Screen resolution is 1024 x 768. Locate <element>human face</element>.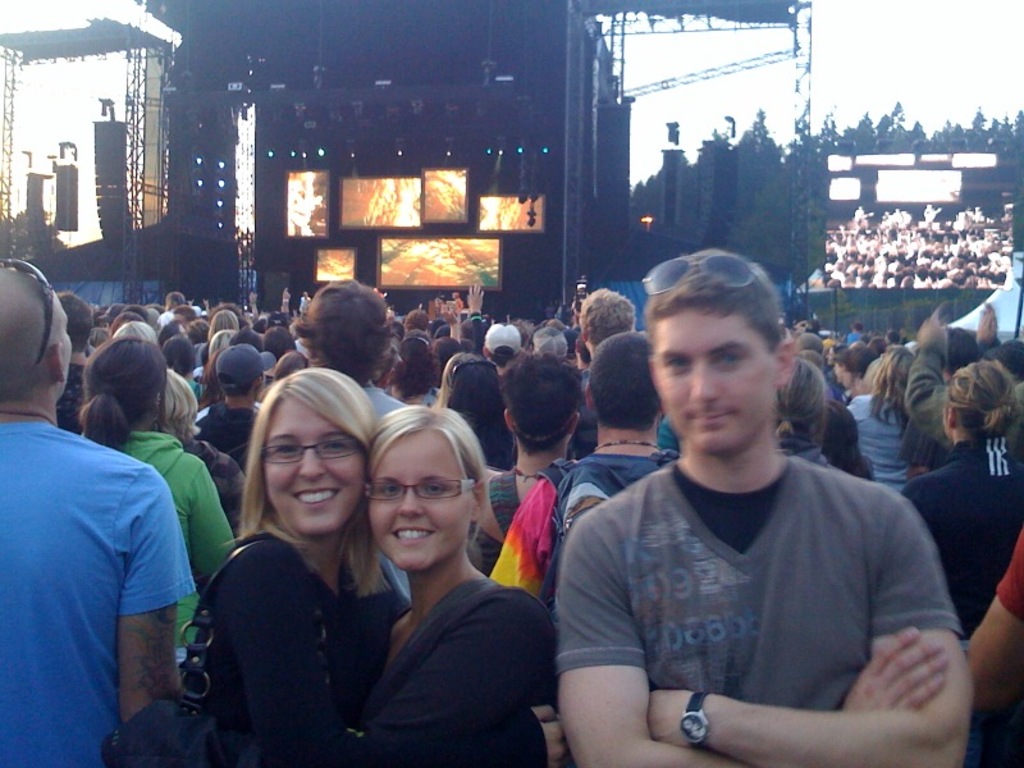
x1=265 y1=404 x2=367 y2=534.
